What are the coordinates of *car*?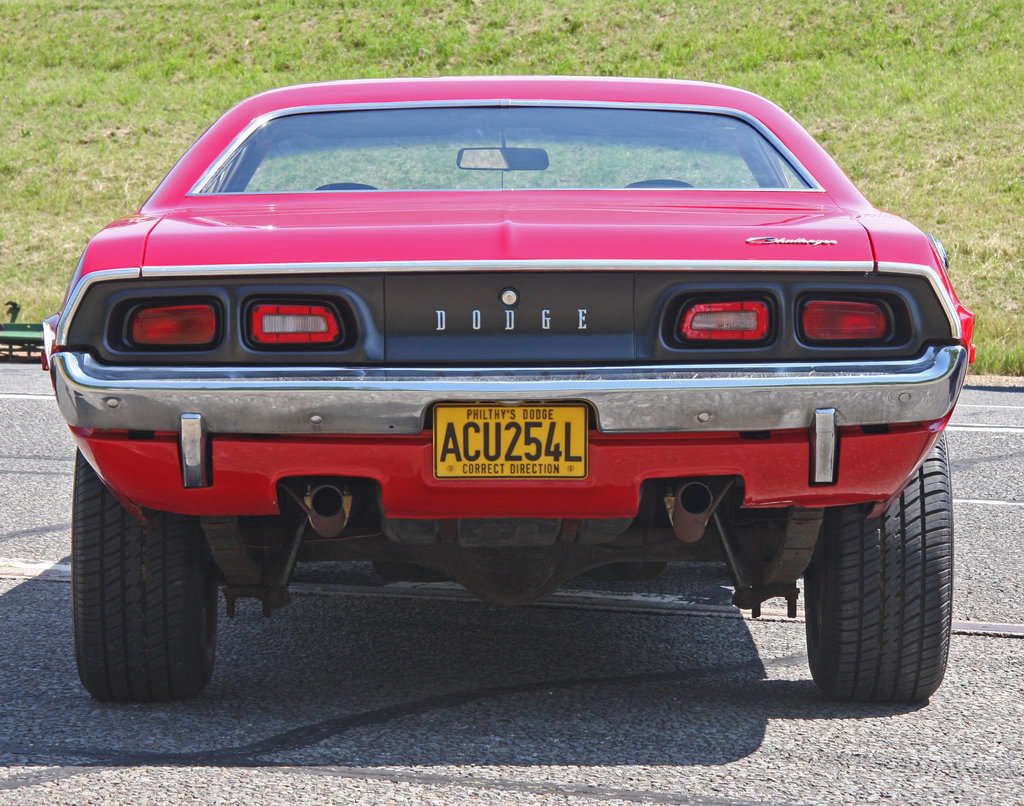
bbox=[38, 76, 973, 707].
